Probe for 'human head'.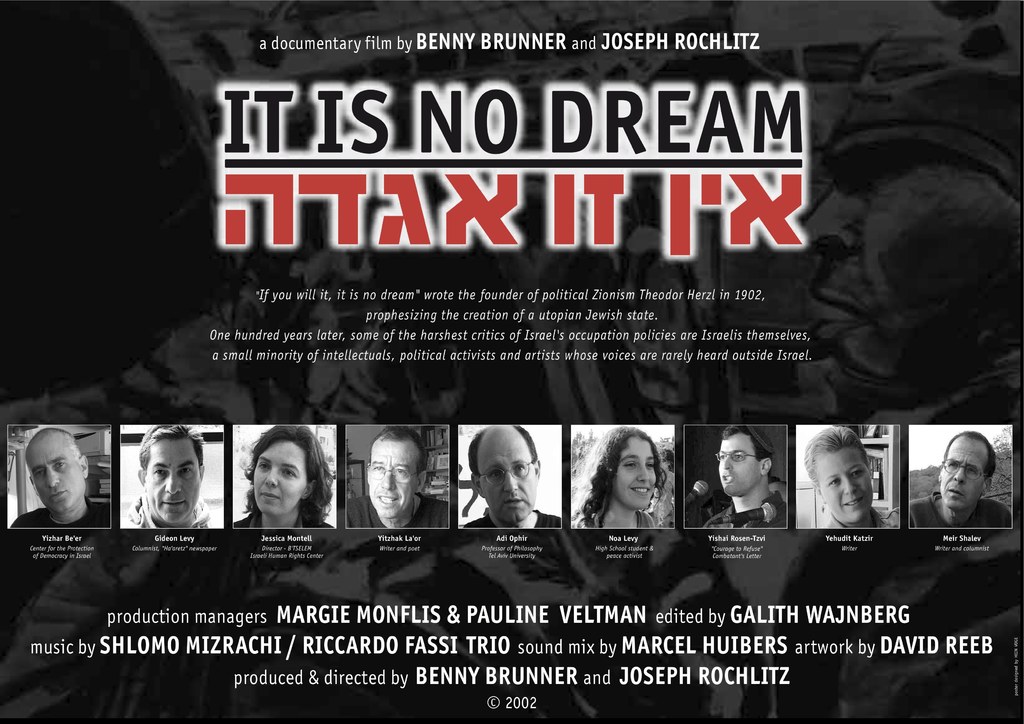
Probe result: (left=600, top=432, right=656, bottom=513).
